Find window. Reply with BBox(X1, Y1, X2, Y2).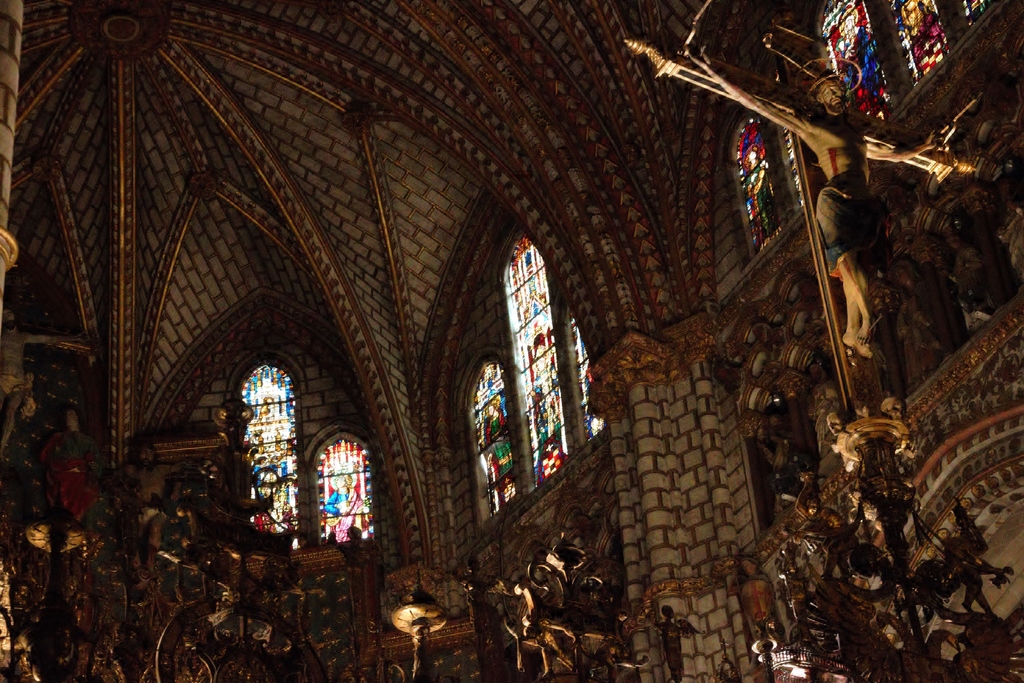
BBox(568, 309, 598, 446).
